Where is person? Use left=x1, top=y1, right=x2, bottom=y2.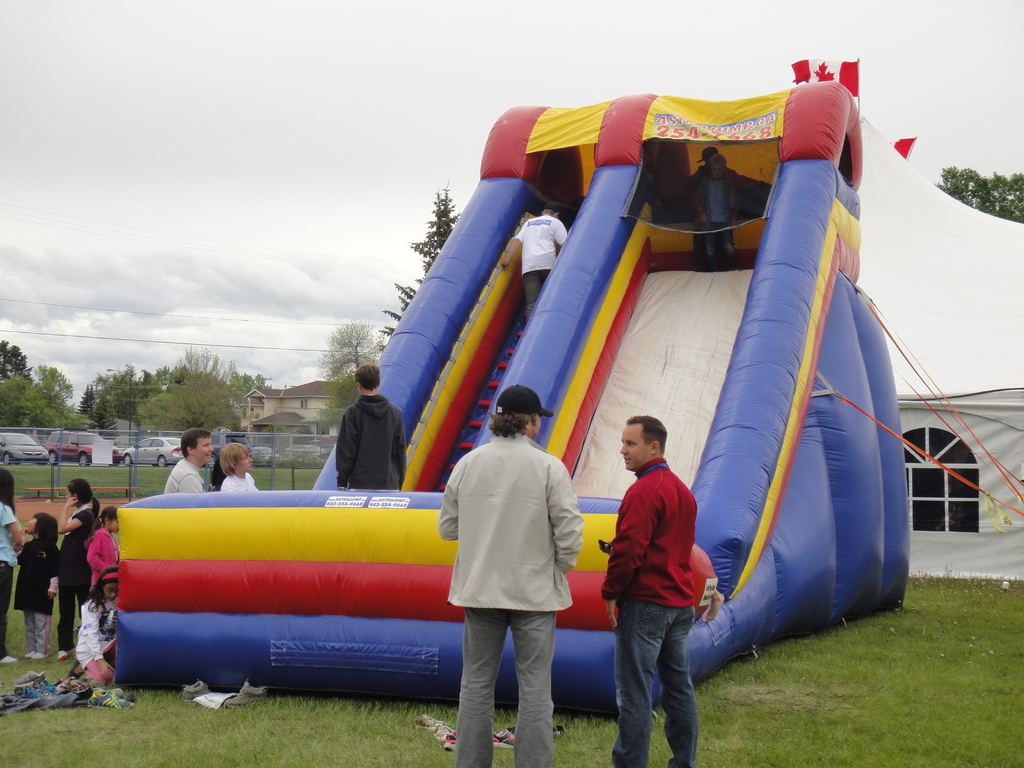
left=683, top=144, right=735, bottom=270.
